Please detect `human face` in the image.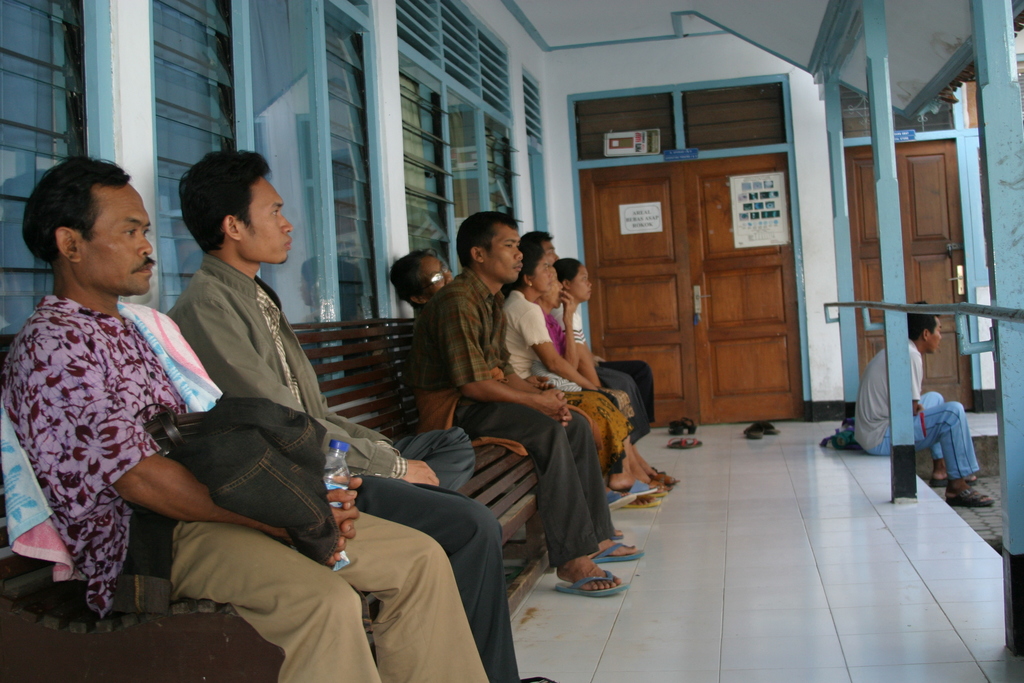
crop(424, 256, 451, 295).
